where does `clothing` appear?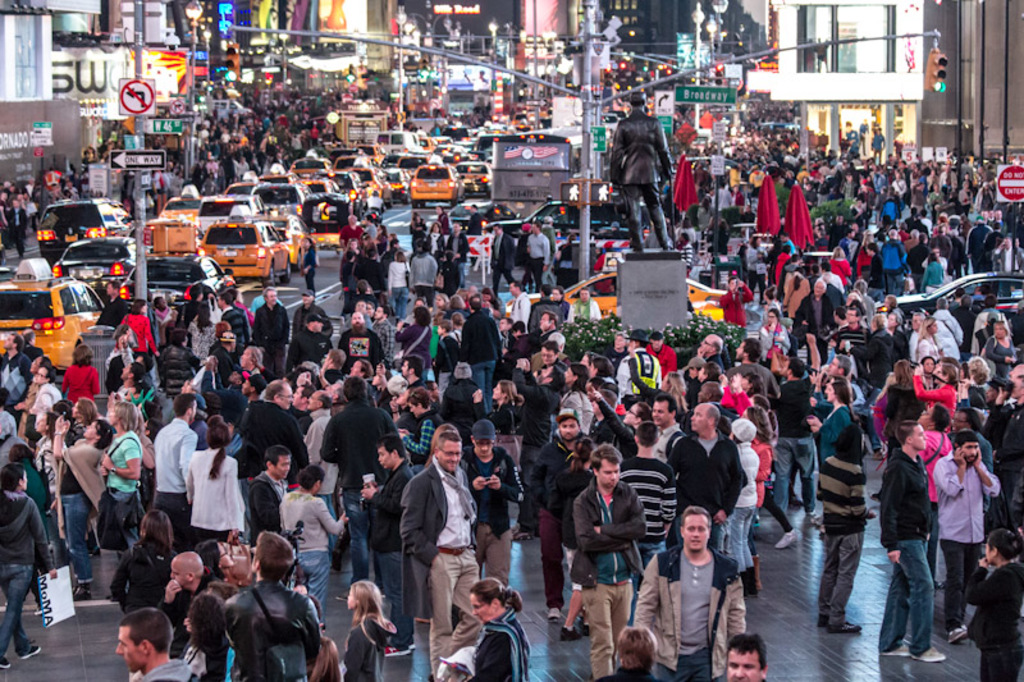
Appears at region(995, 243, 1023, 270).
